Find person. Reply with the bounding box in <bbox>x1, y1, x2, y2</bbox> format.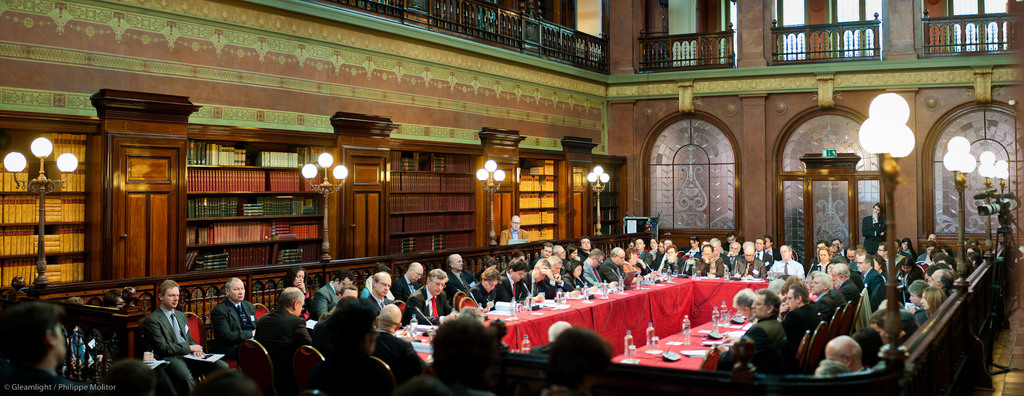
<bbox>537, 324, 621, 395</bbox>.
